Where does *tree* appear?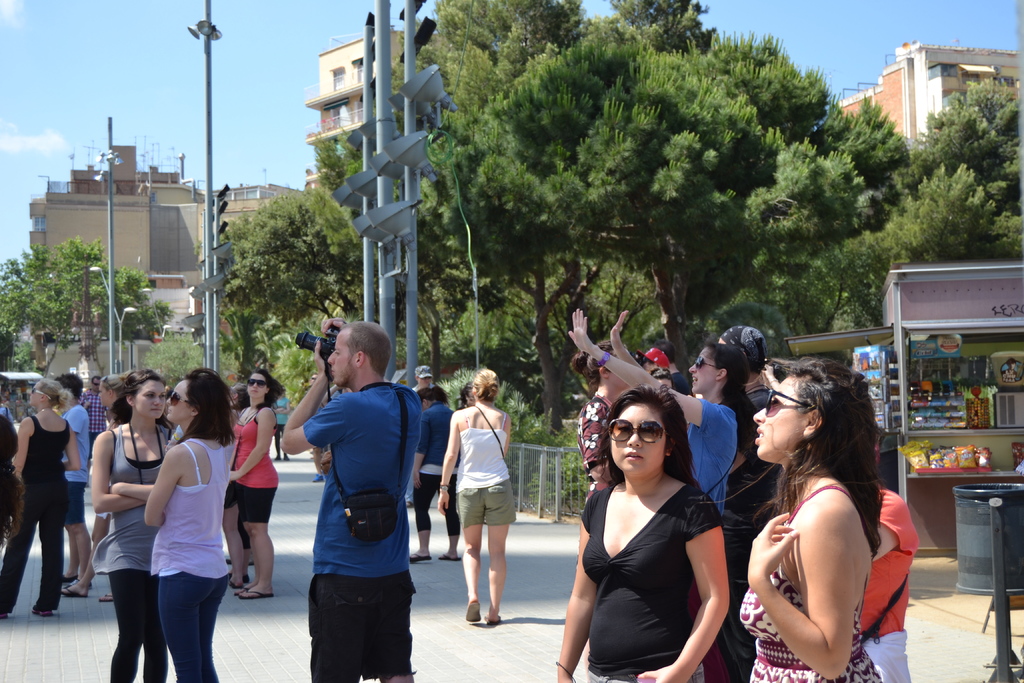
Appears at 212 135 375 419.
